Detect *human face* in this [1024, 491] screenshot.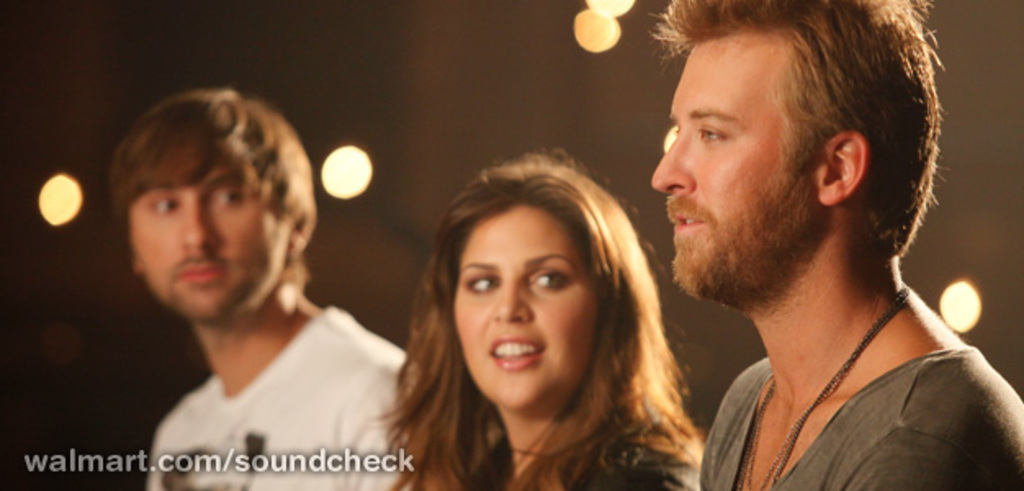
Detection: rect(453, 205, 597, 393).
